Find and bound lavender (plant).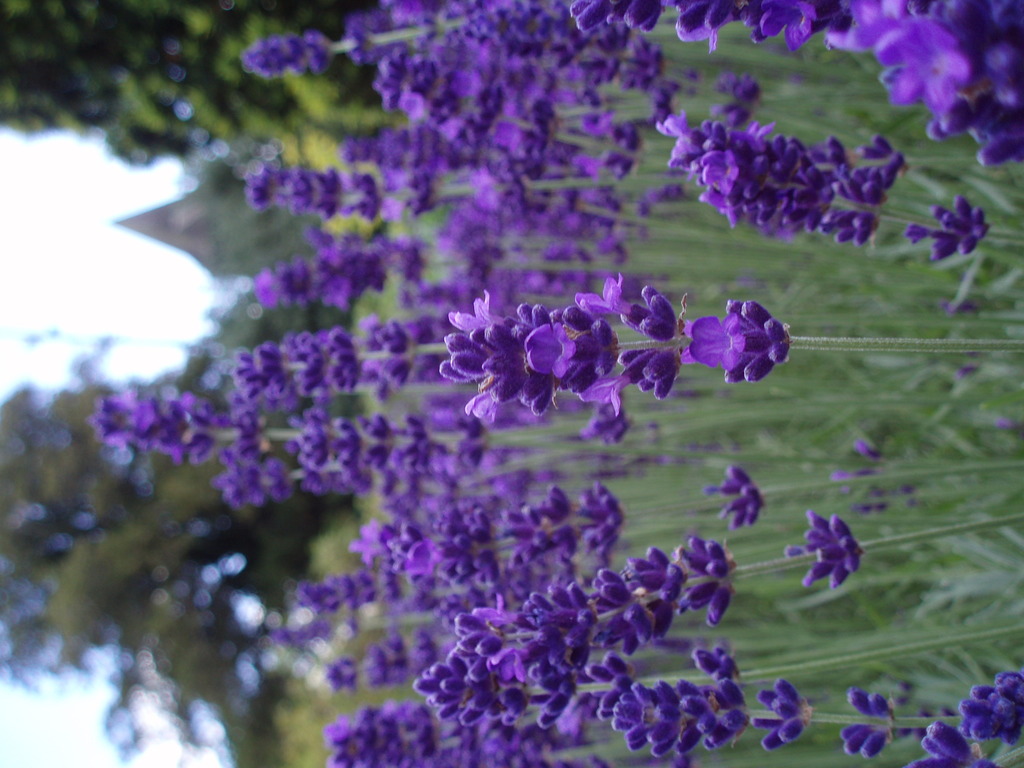
Bound: (816,0,1023,169).
